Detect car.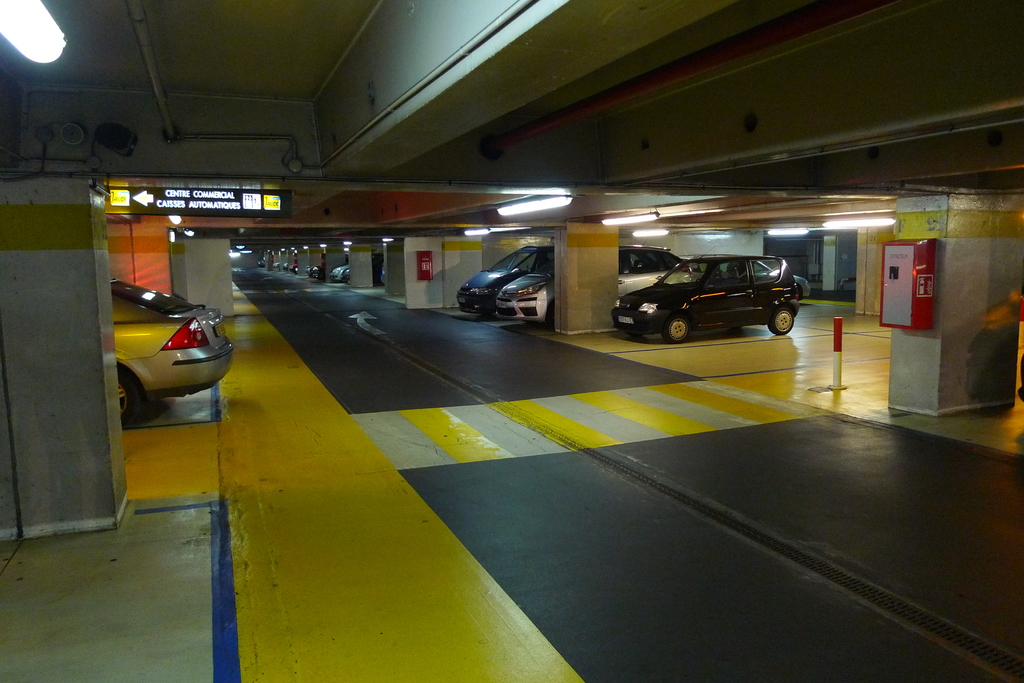
Detected at left=294, top=269, right=299, bottom=273.
